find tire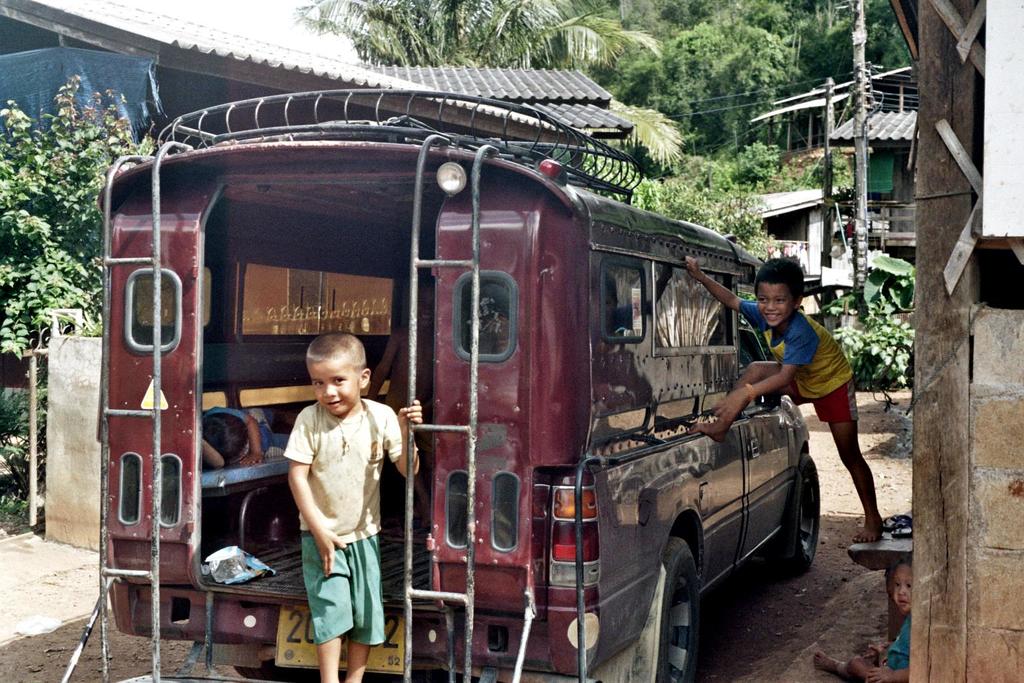
{"left": 779, "top": 450, "right": 826, "bottom": 570}
